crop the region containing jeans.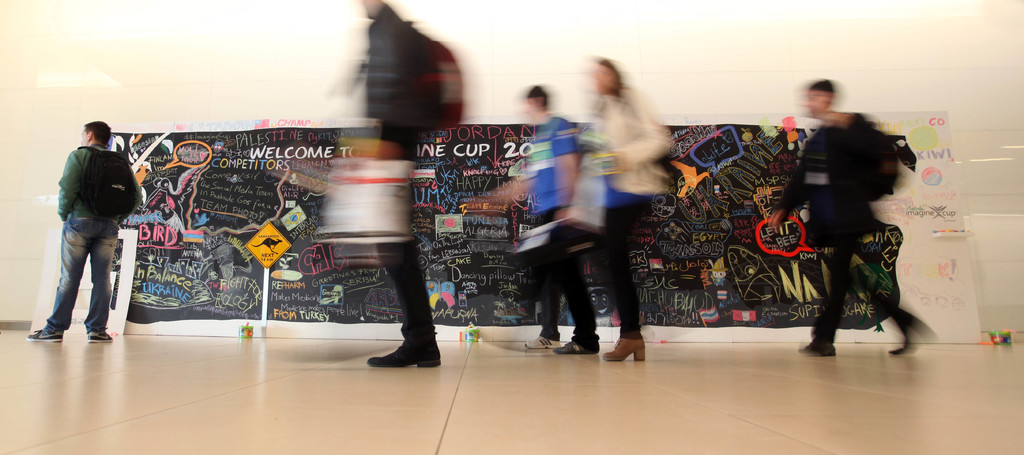
Crop region: detection(529, 225, 599, 342).
